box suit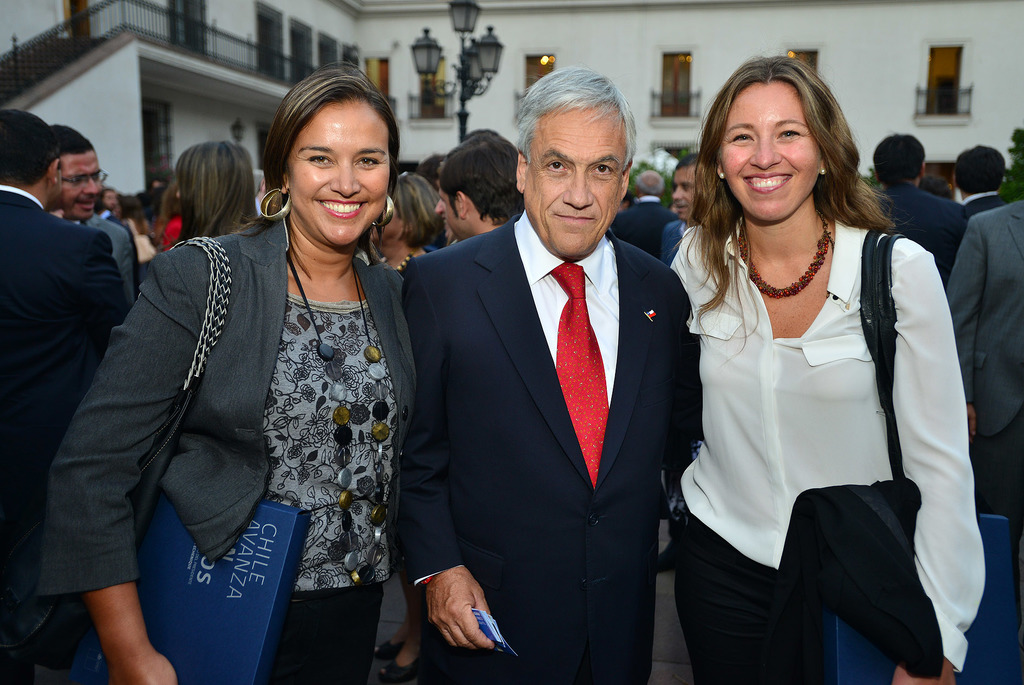
box(100, 213, 133, 251)
